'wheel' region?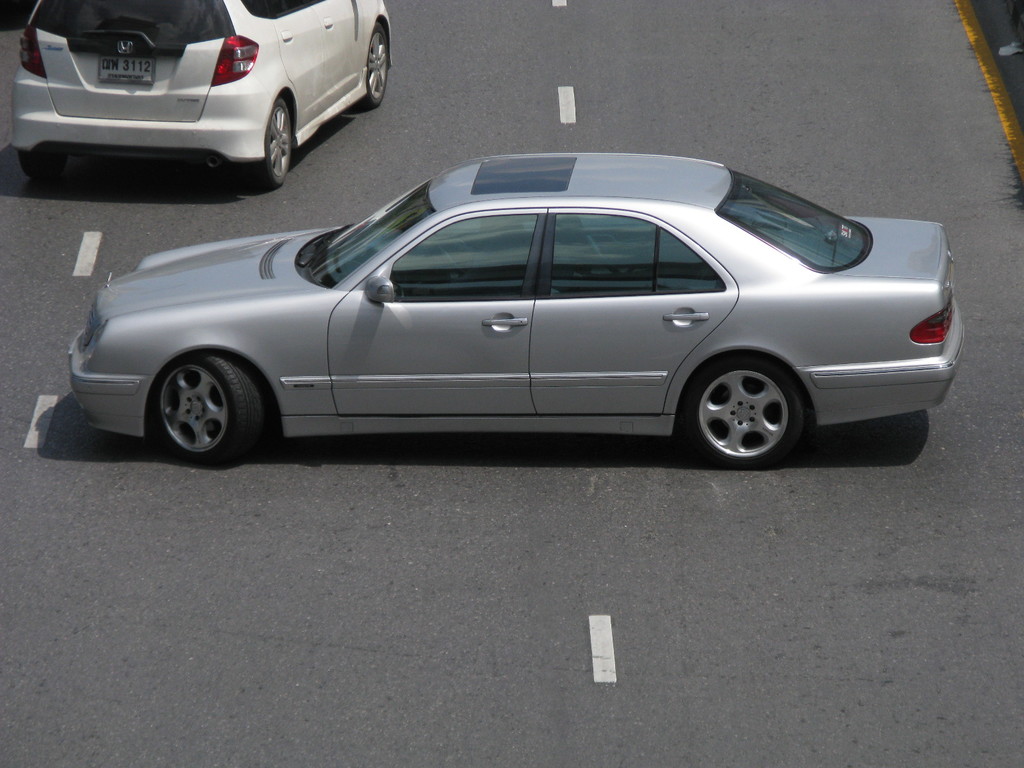
select_region(150, 352, 263, 468)
